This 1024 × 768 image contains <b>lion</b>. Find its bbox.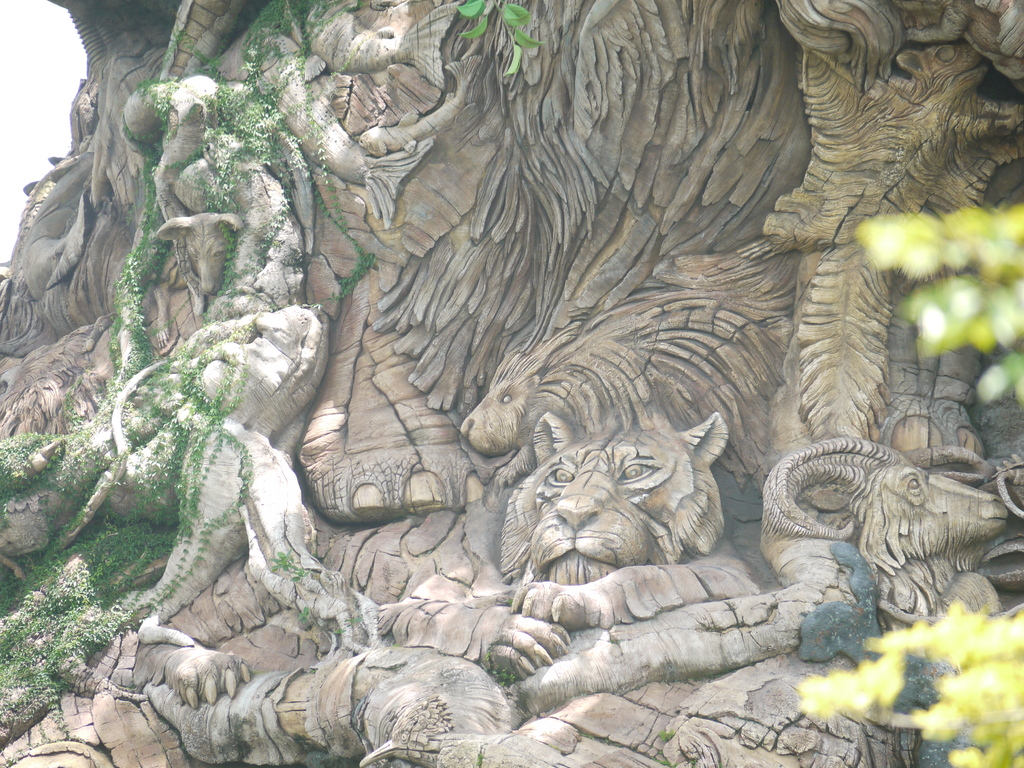
[461,308,777,502].
